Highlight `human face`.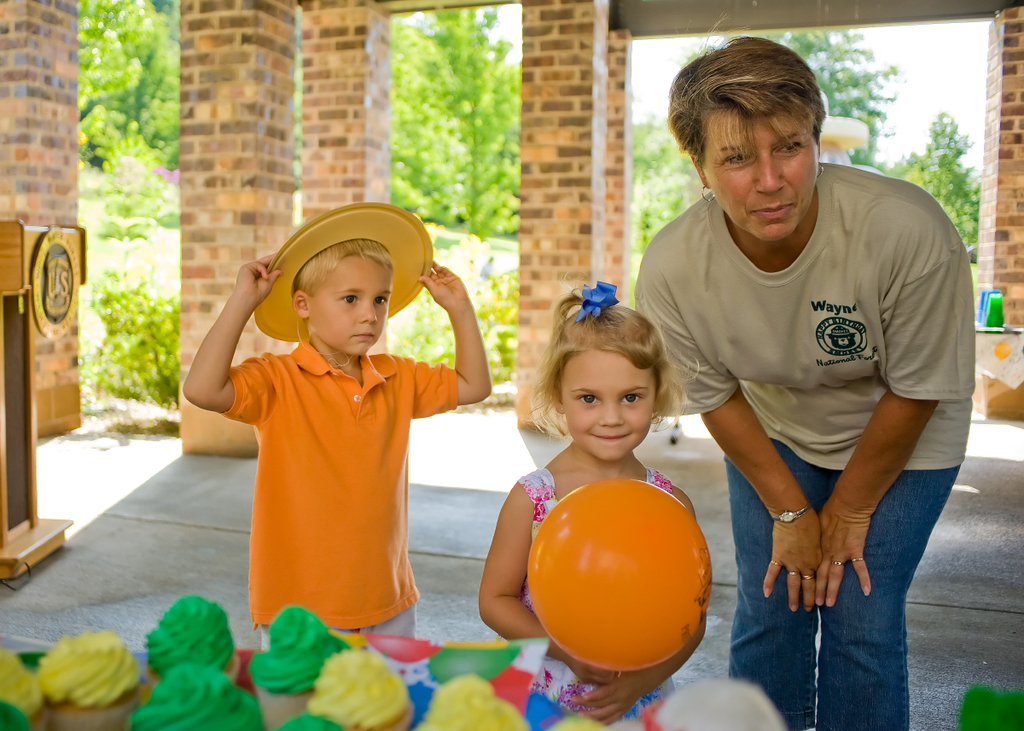
Highlighted region: [x1=309, y1=259, x2=393, y2=353].
